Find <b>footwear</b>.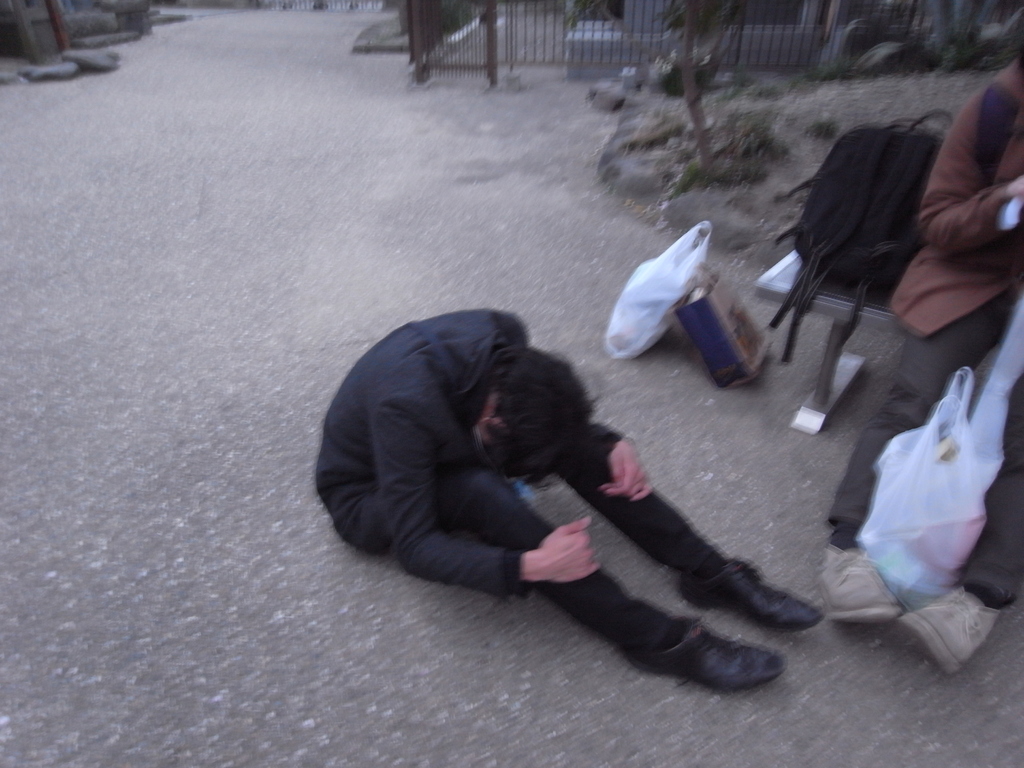
(692, 559, 822, 631).
